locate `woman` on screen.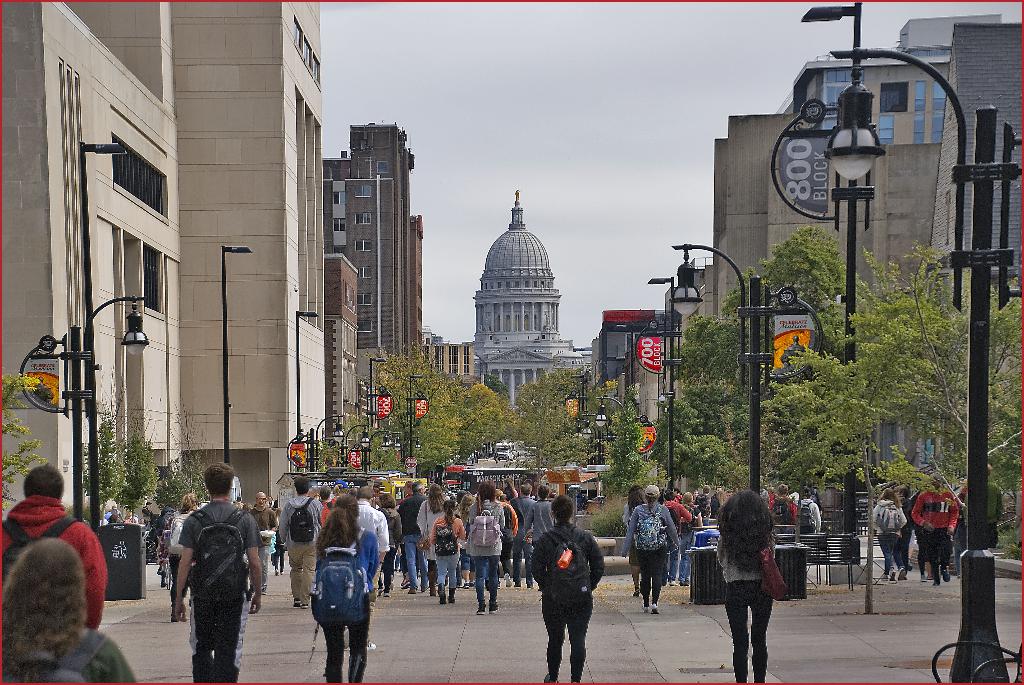
On screen at region(429, 500, 463, 605).
